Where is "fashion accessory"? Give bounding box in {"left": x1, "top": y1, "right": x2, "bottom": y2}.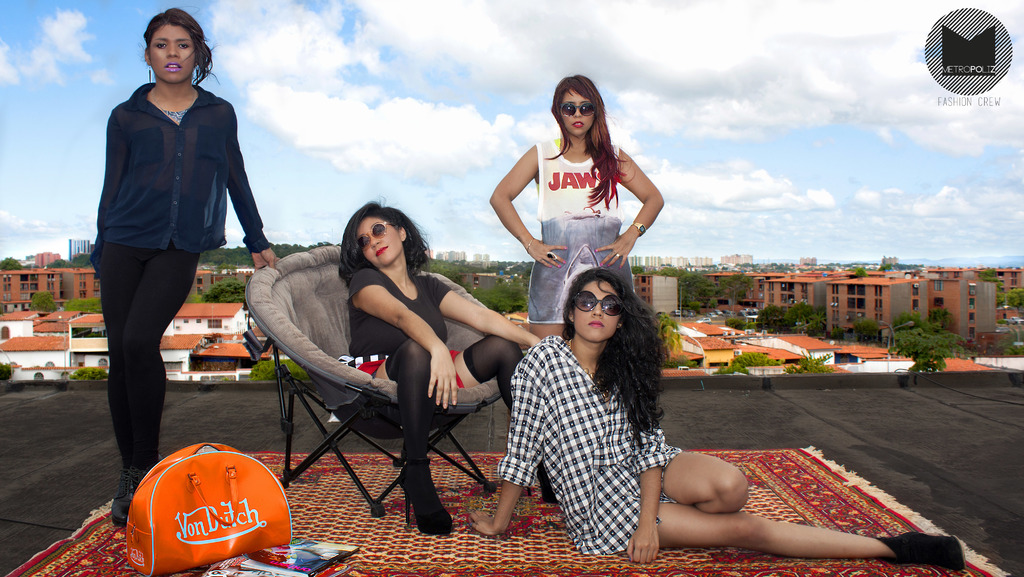
{"left": 109, "top": 467, "right": 149, "bottom": 525}.
